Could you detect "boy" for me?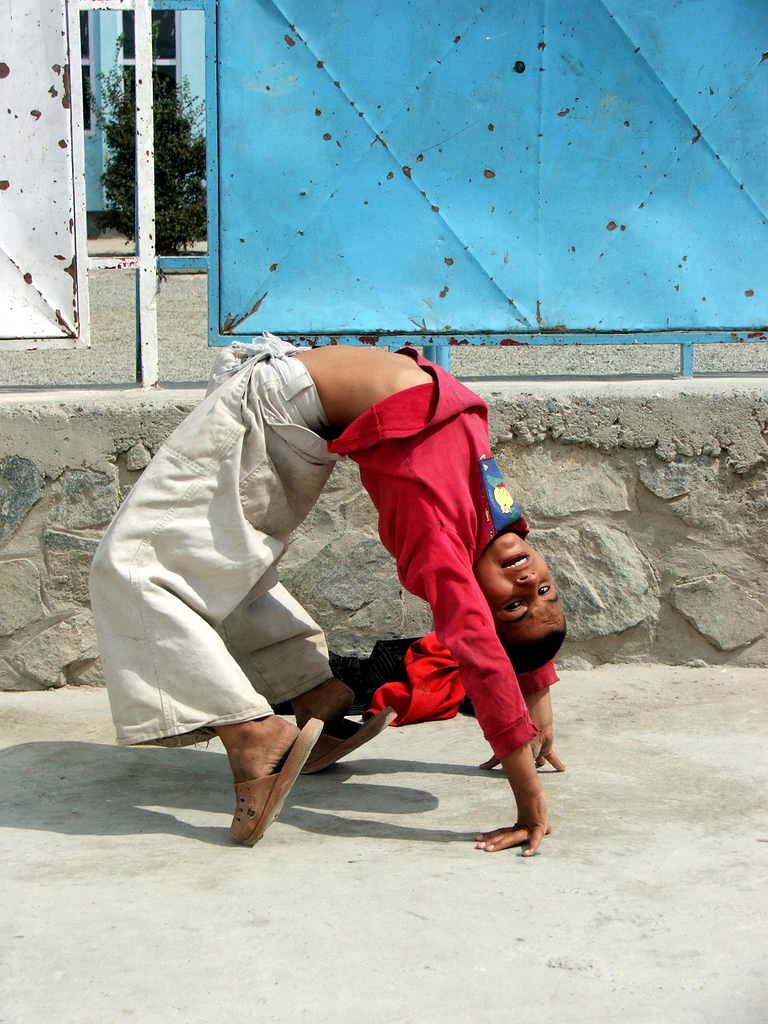
Detection result: <bbox>86, 332, 575, 857</bbox>.
